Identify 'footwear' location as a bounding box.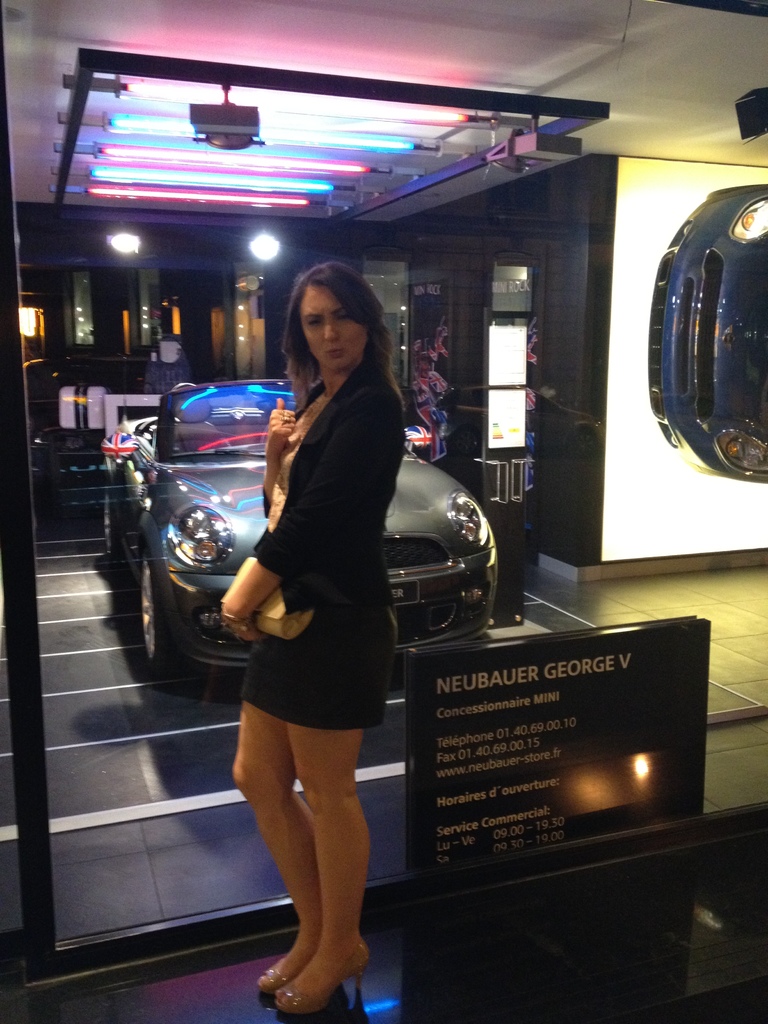
x1=257, y1=925, x2=361, y2=1005.
